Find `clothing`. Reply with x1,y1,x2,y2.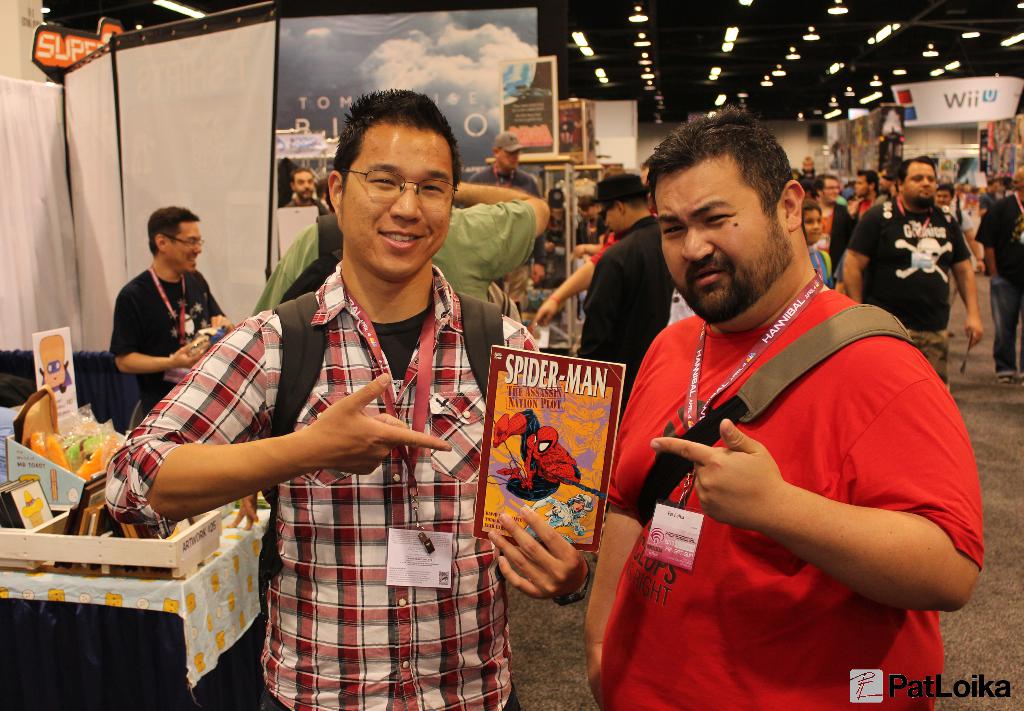
100,261,548,710.
